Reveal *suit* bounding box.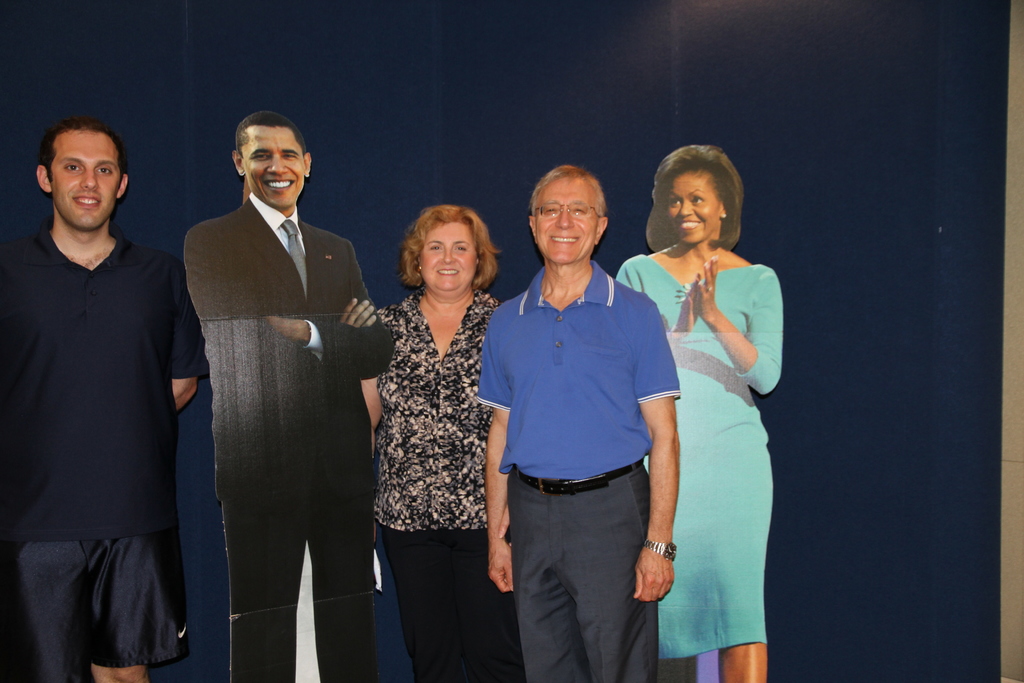
Revealed: crop(165, 122, 382, 668).
